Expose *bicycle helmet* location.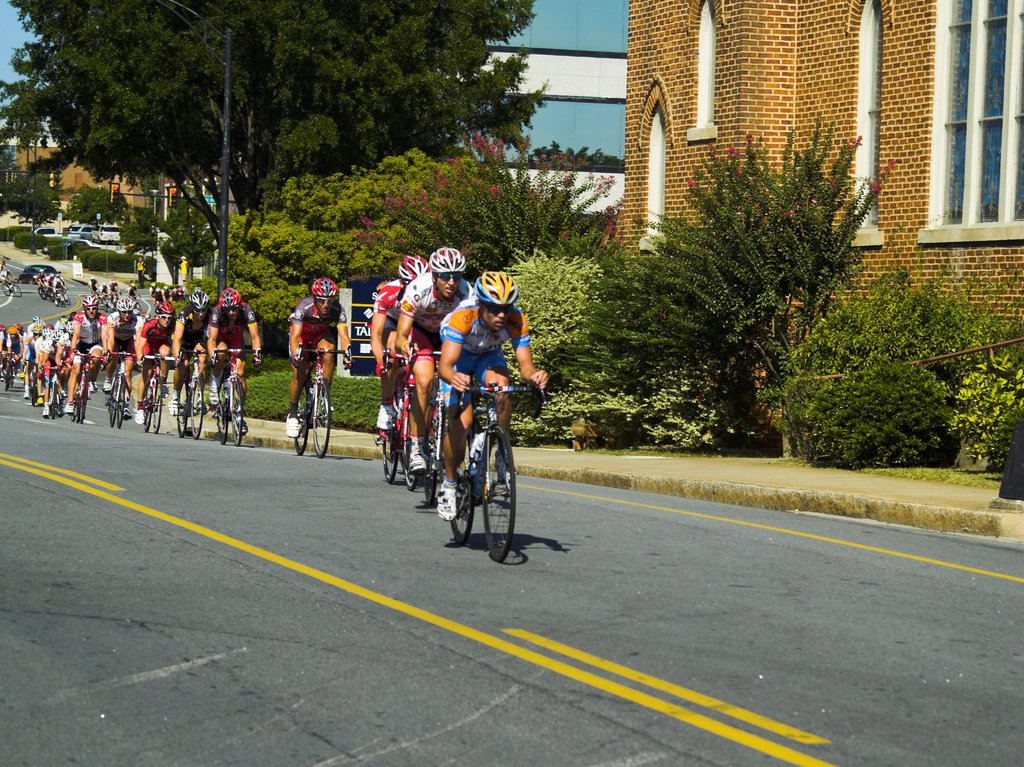
Exposed at box(220, 290, 239, 315).
